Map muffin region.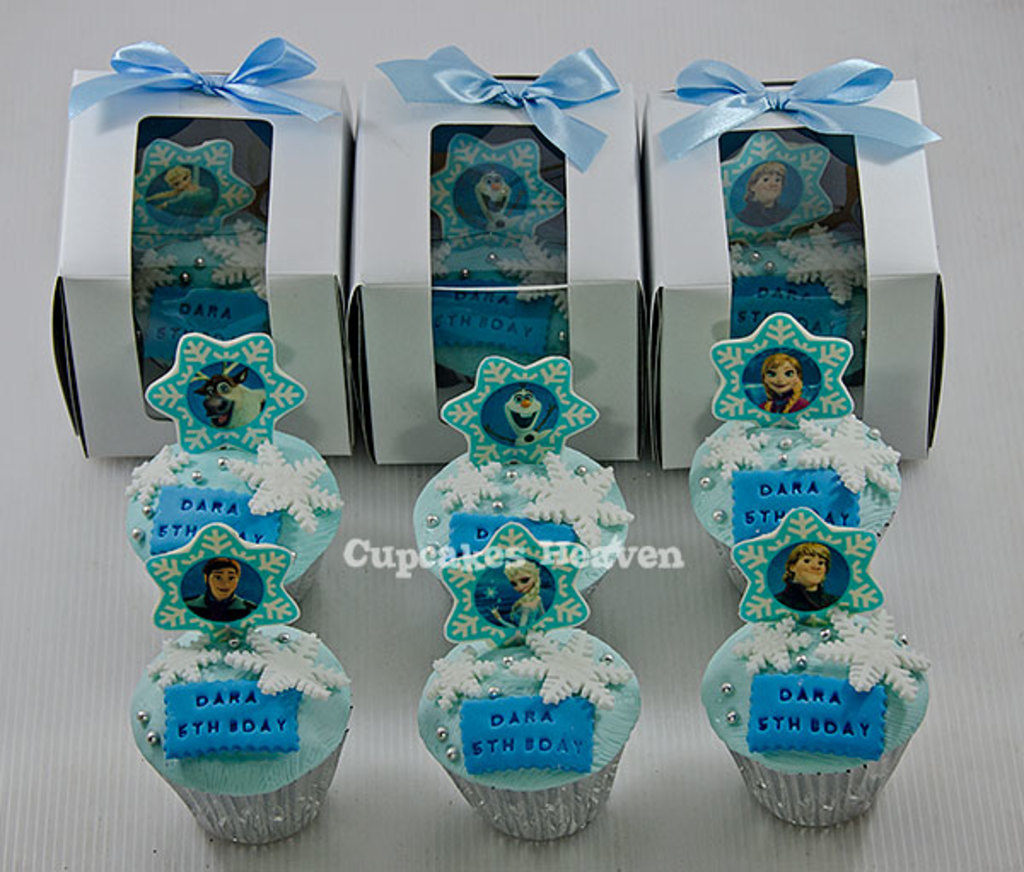
Mapped to {"left": 703, "top": 606, "right": 935, "bottom": 831}.
